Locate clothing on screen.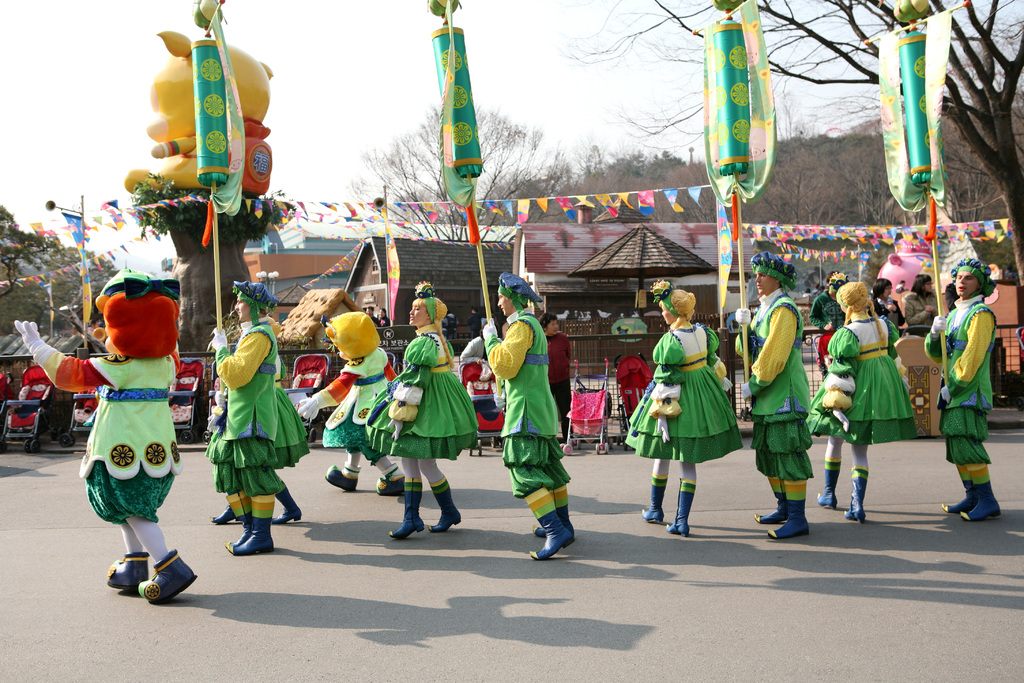
On screen at <bbox>380, 317, 391, 333</bbox>.
